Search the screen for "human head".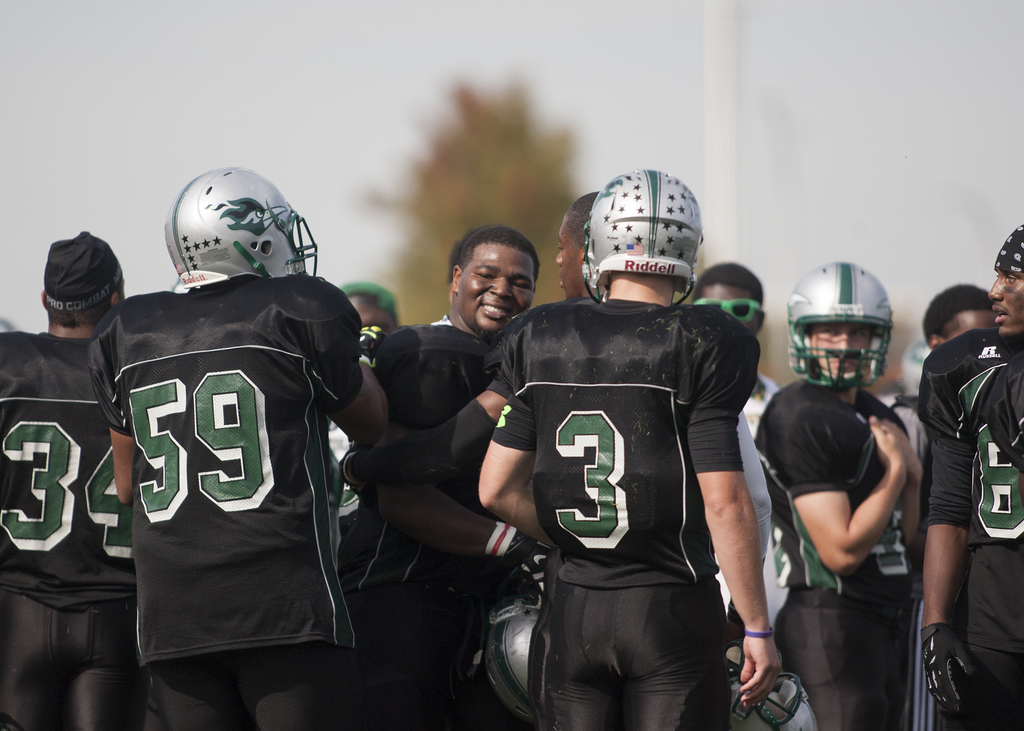
Found at {"x1": 39, "y1": 227, "x2": 124, "y2": 339}.
